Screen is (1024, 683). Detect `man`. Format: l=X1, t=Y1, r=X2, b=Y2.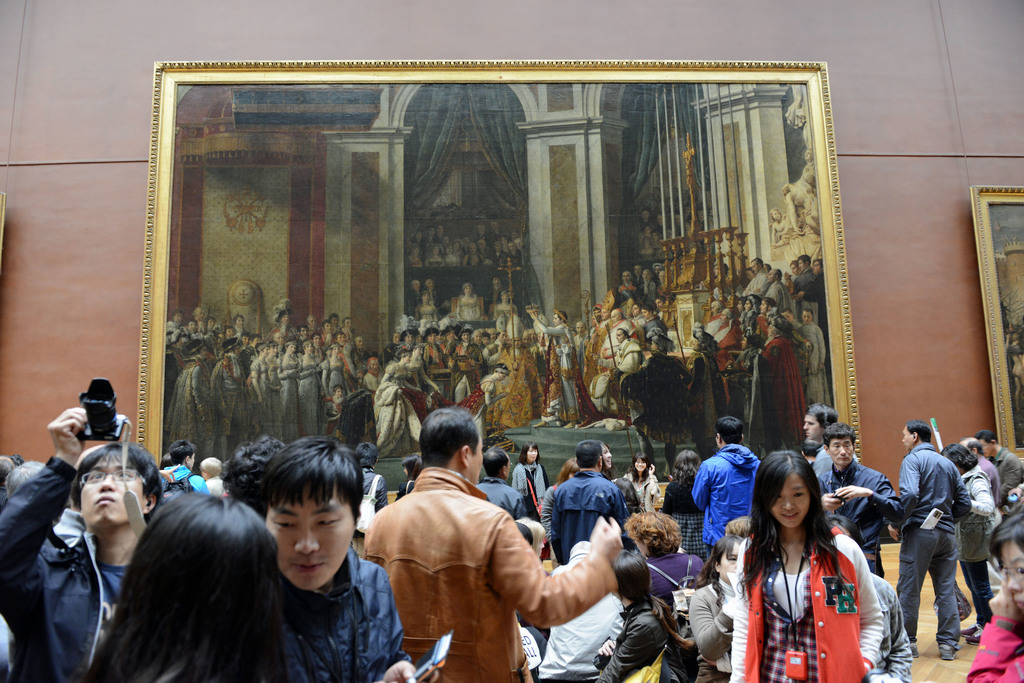
l=401, t=275, r=425, b=314.
